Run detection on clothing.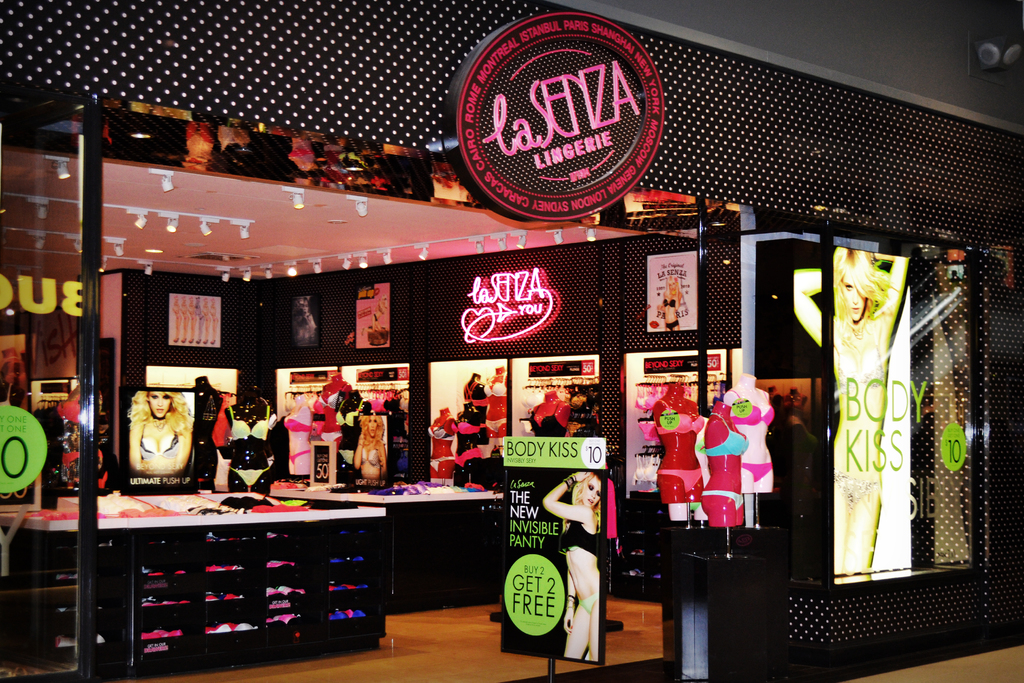
Result: 451:450:484:469.
